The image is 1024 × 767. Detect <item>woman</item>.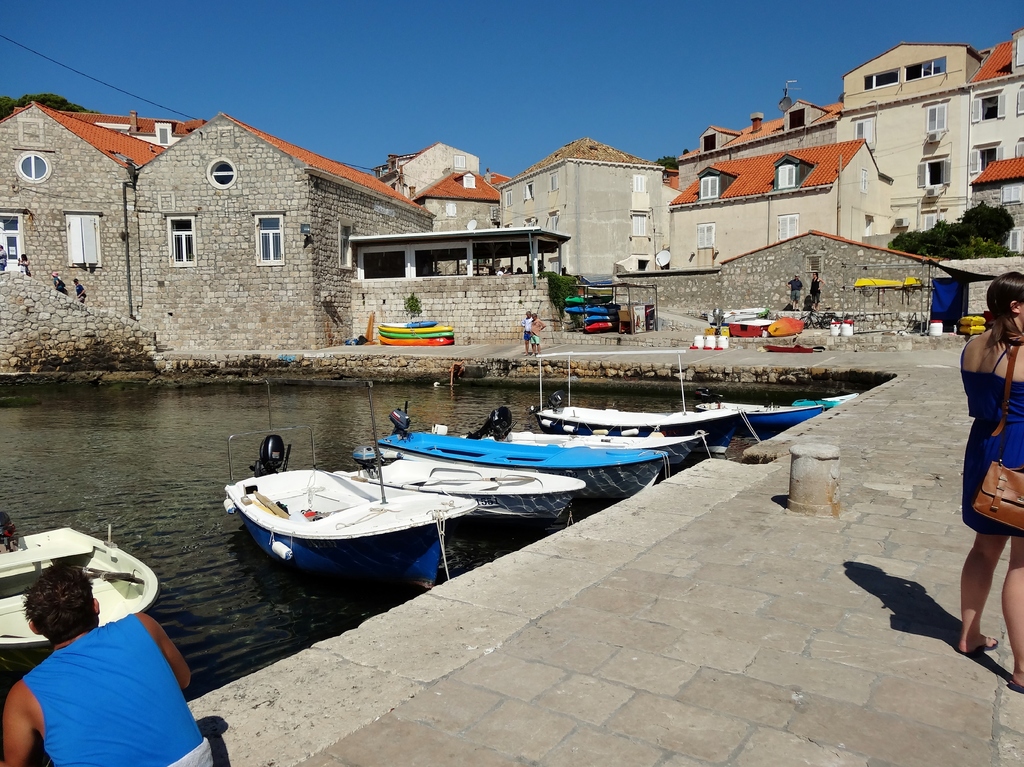
Detection: <bbox>945, 255, 1021, 636</bbox>.
